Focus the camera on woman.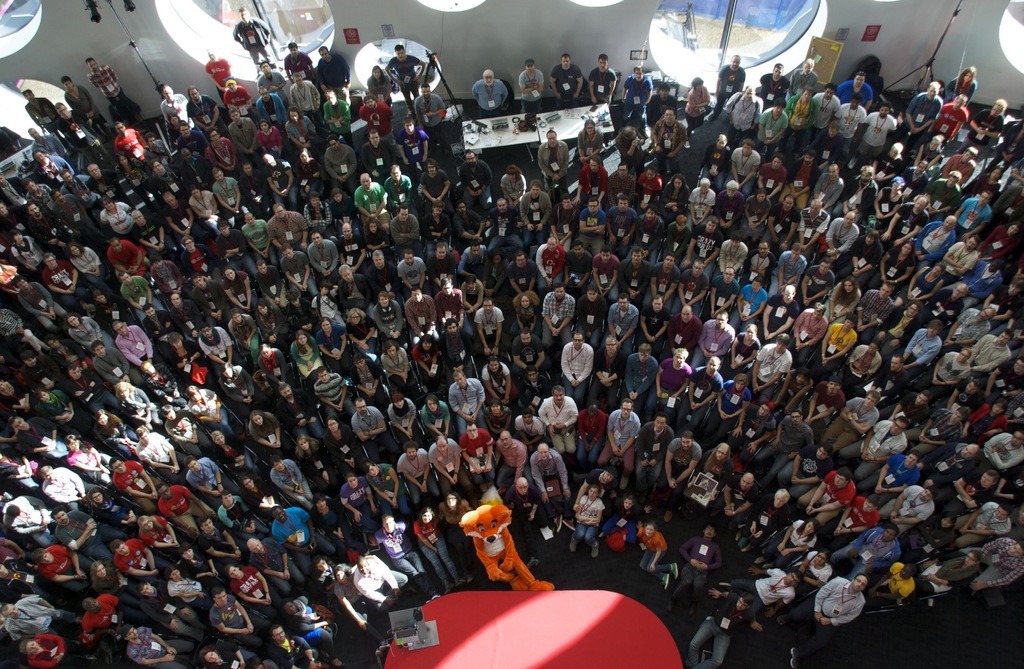
Focus region: bbox(566, 484, 604, 561).
